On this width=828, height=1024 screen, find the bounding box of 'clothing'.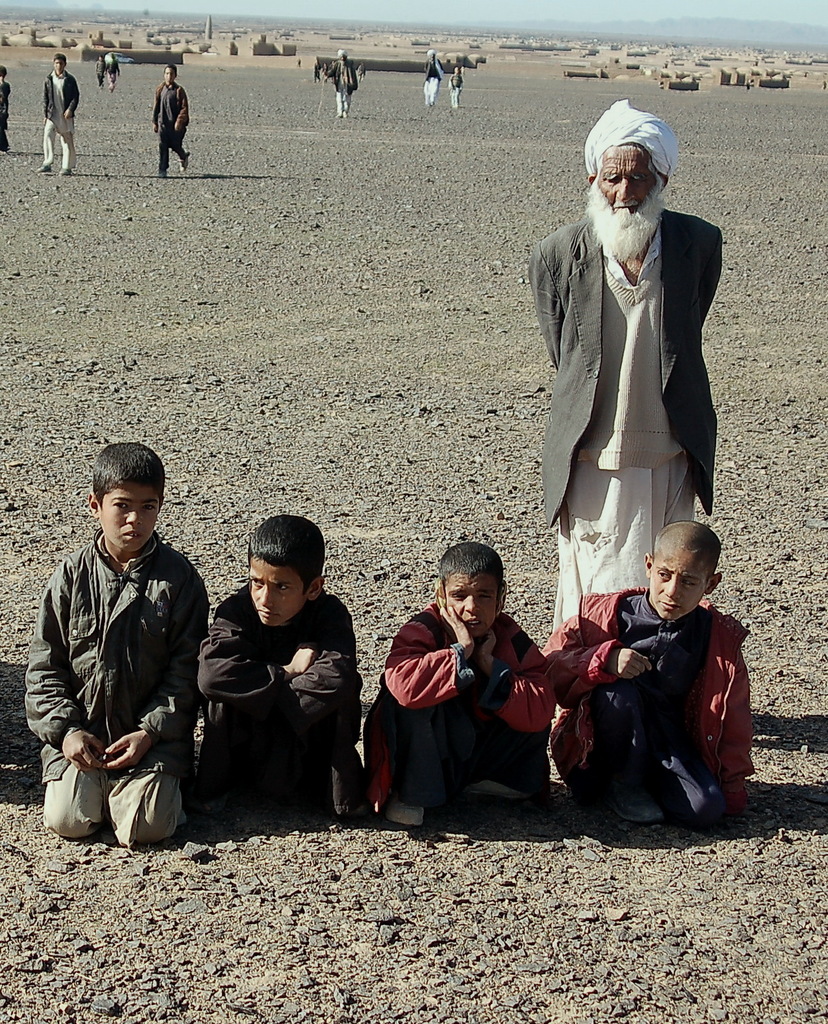
Bounding box: select_region(565, 566, 761, 838).
